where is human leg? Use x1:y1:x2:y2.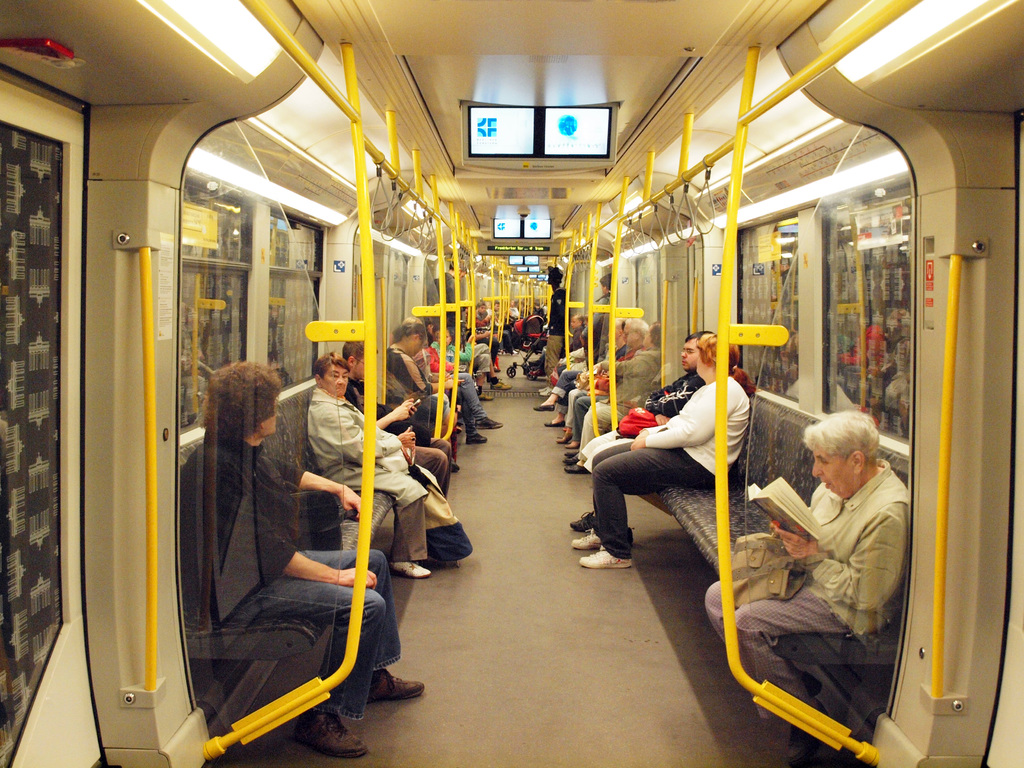
413:450:450:500.
